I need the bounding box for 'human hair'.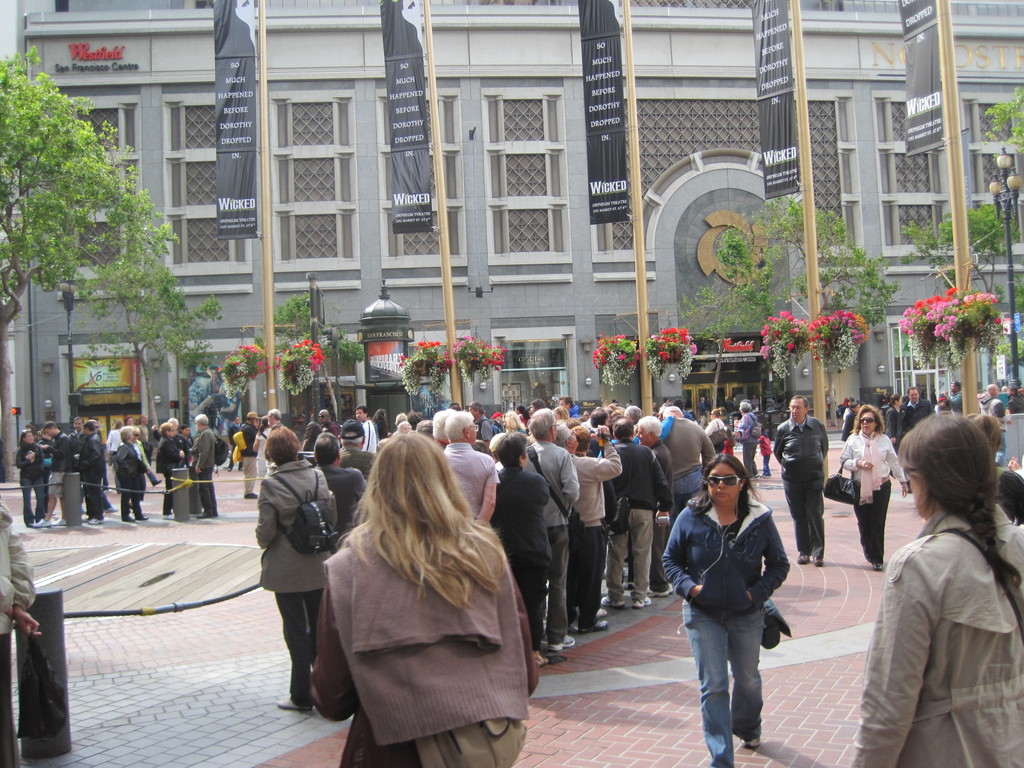
Here it is: {"x1": 898, "y1": 410, "x2": 1023, "y2": 591}.
